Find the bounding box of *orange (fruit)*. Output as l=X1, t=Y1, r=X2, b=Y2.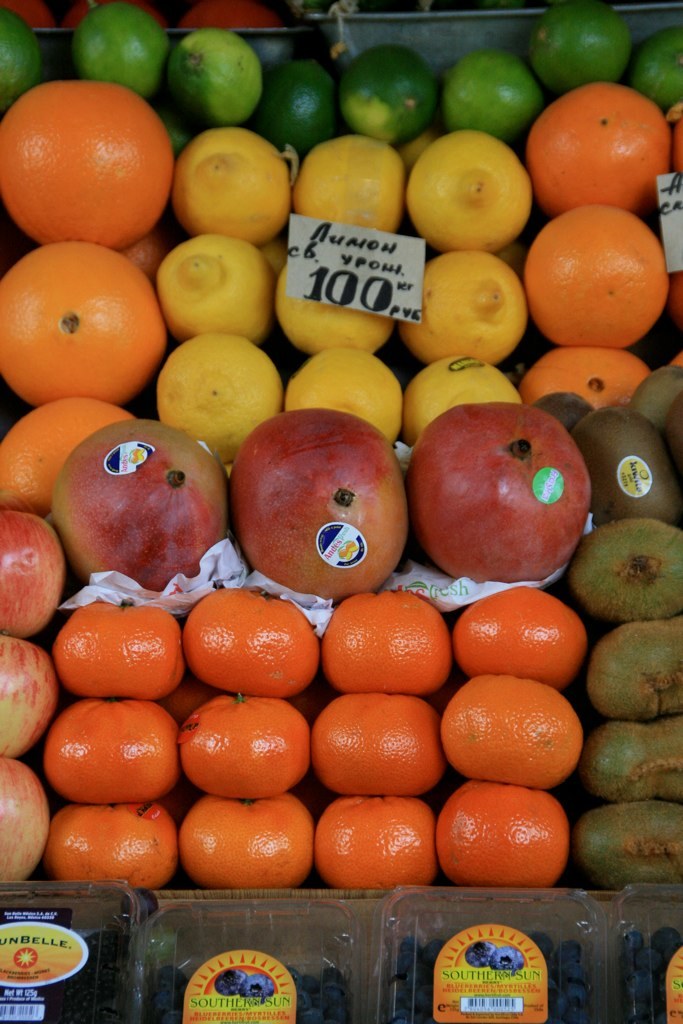
l=442, t=787, r=573, b=881.
